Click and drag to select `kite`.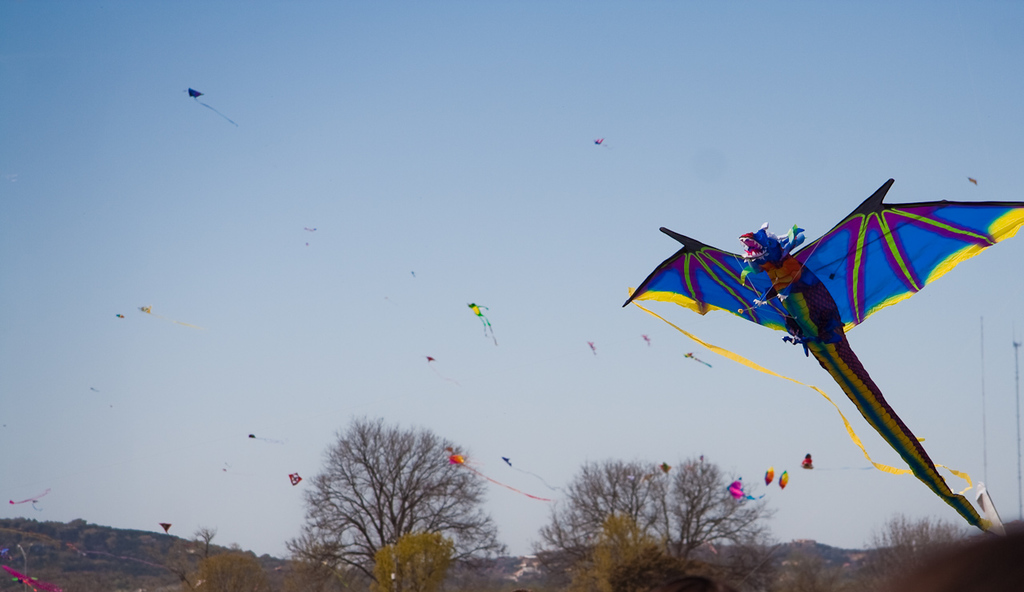
Selection: (622,178,1023,535).
